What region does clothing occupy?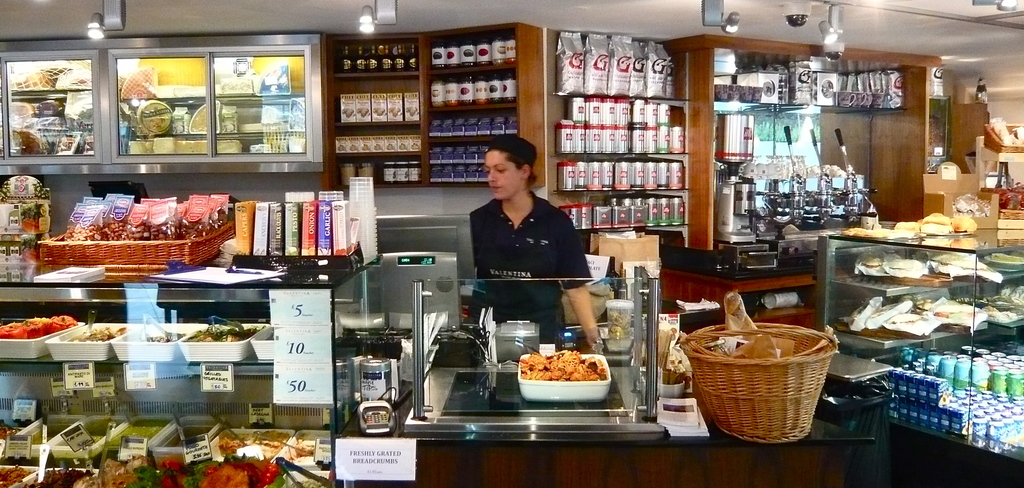
locate(468, 193, 590, 342).
